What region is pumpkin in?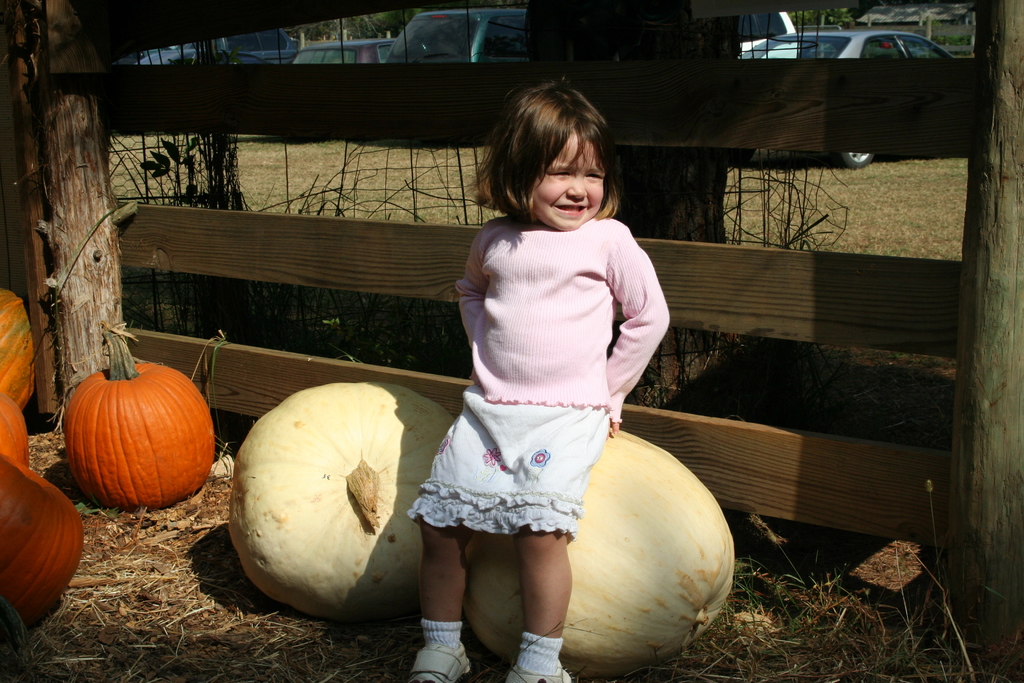
<region>229, 383, 461, 629</region>.
